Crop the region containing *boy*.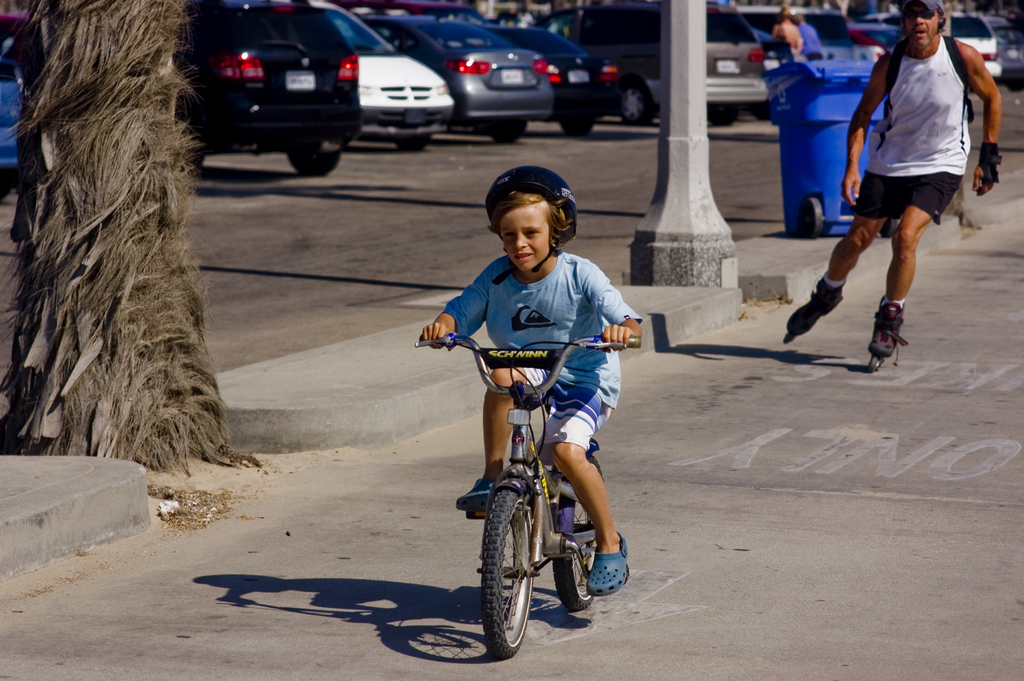
Crop region: {"left": 419, "top": 166, "right": 644, "bottom": 601}.
